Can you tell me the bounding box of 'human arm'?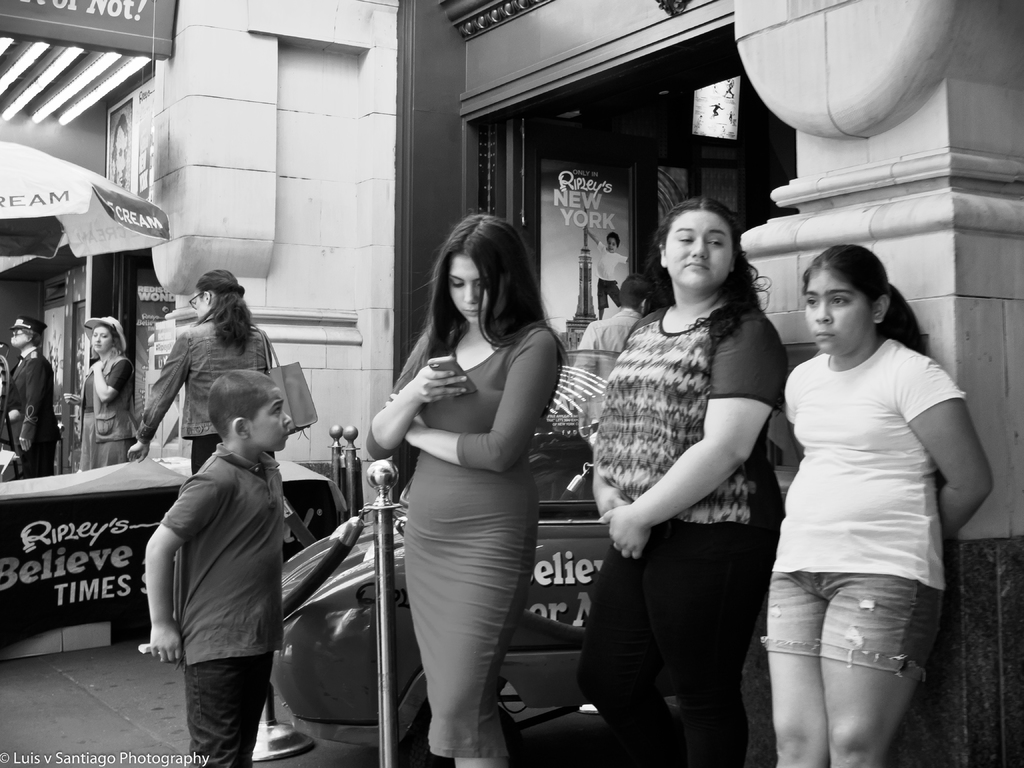
(left=572, top=324, right=600, bottom=373).
